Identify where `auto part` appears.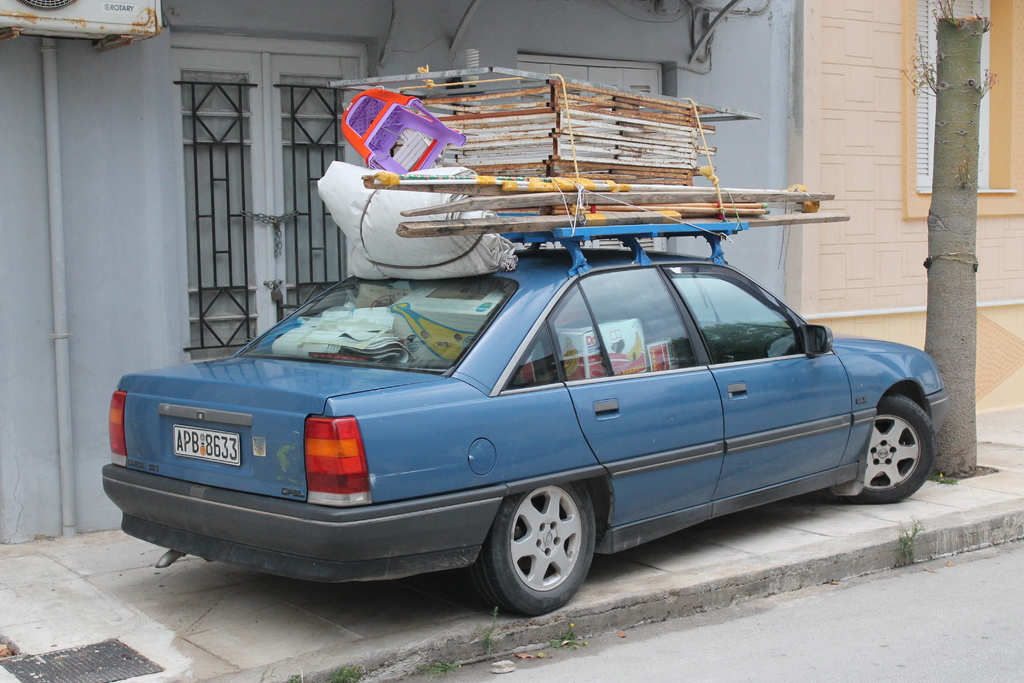
Appears at <region>460, 489, 600, 622</region>.
